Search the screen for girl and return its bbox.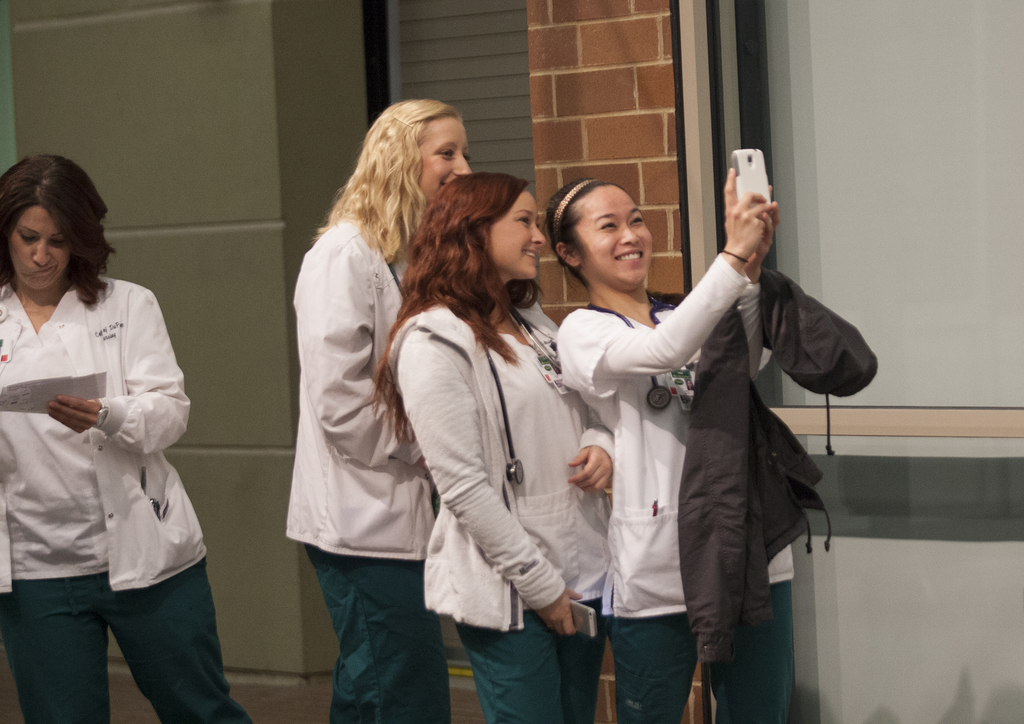
Found: {"left": 0, "top": 152, "right": 252, "bottom": 723}.
